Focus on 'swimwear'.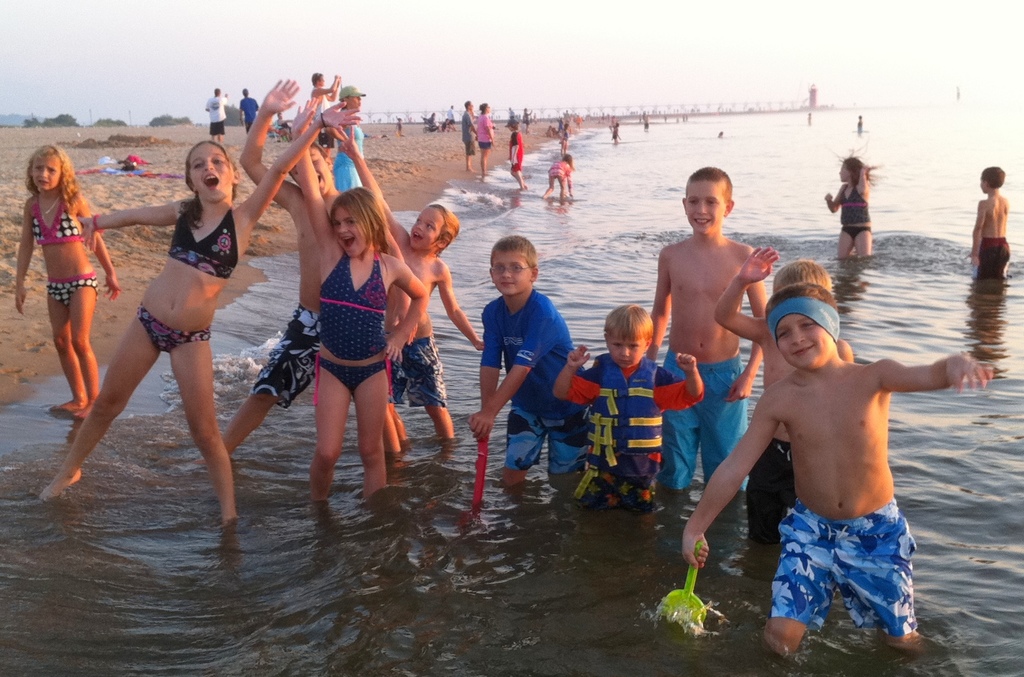
Focused at (x1=333, y1=122, x2=367, y2=197).
